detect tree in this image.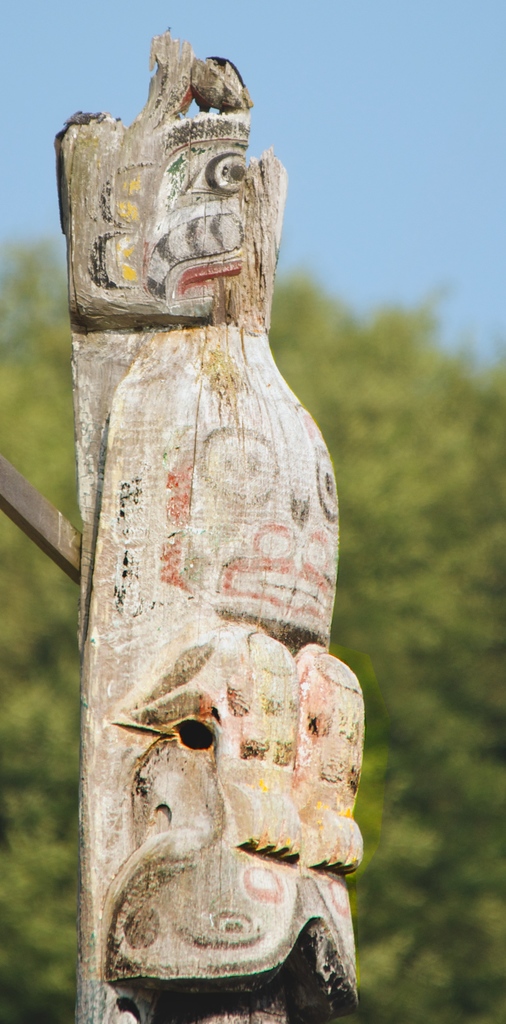
Detection: 0,244,505,1023.
